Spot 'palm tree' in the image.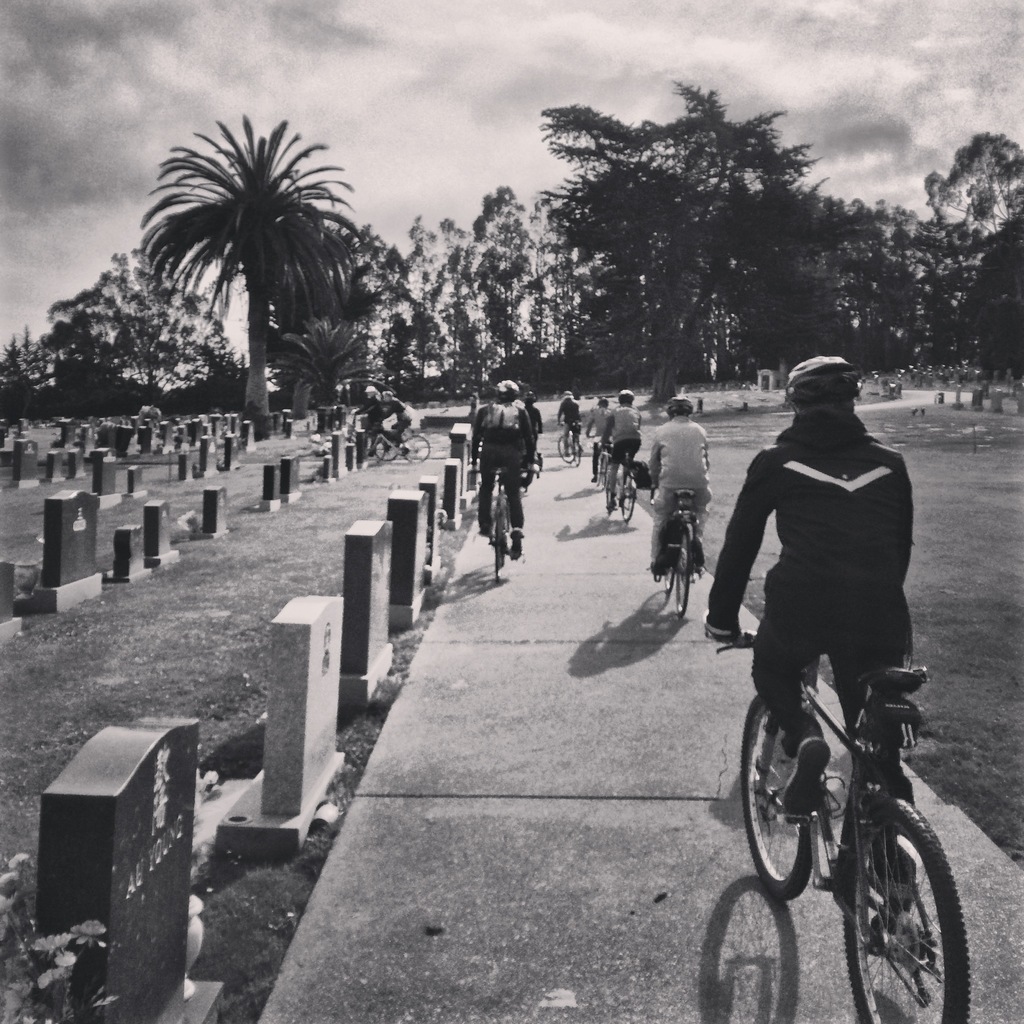
'palm tree' found at [927, 195, 1018, 381].
